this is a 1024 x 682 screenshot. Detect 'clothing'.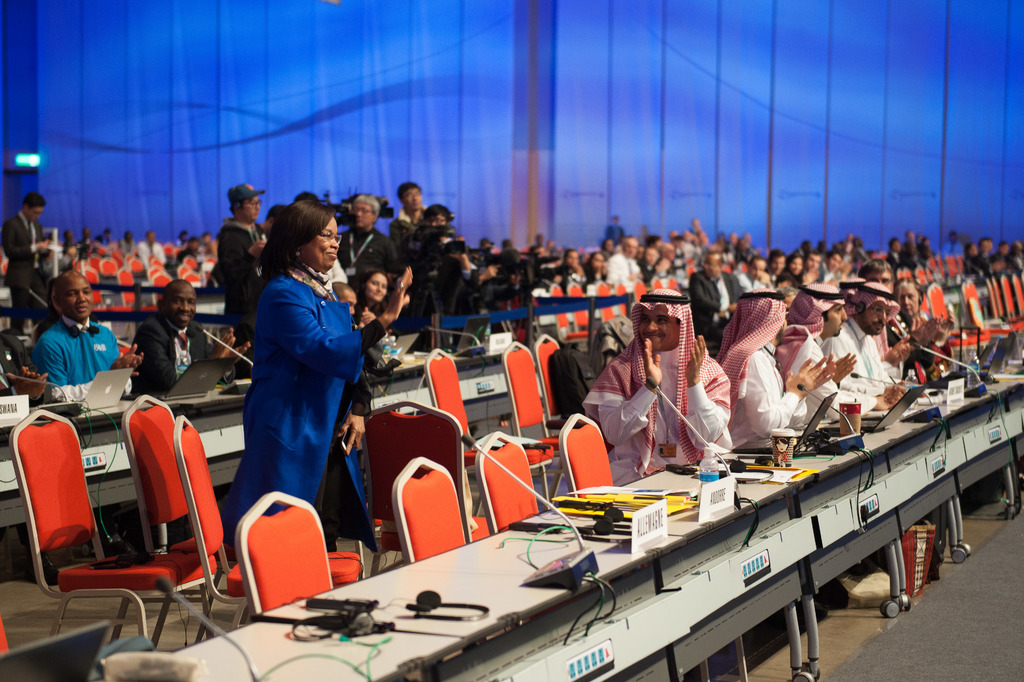
bbox(604, 241, 644, 302).
